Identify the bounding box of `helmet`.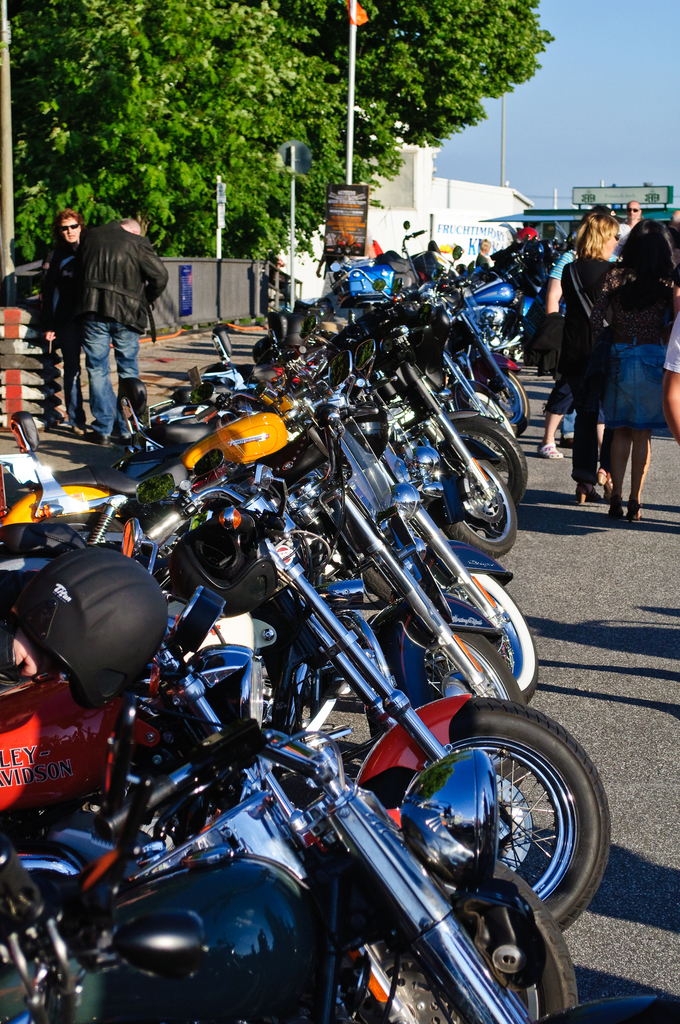
l=1, t=542, r=173, b=719.
